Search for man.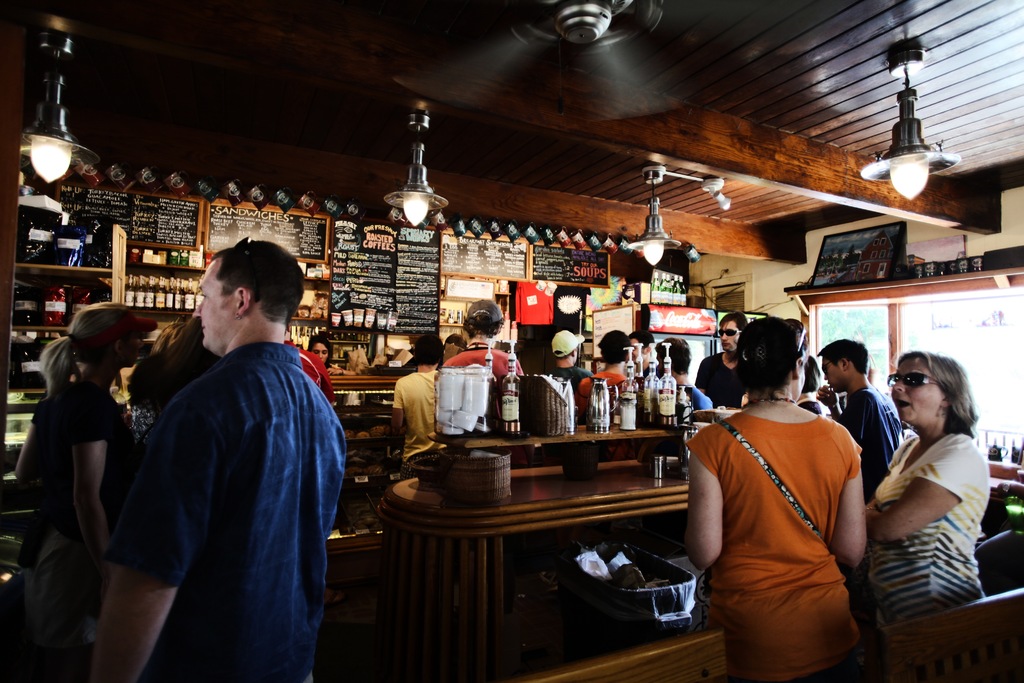
Found at bbox(815, 337, 902, 502).
